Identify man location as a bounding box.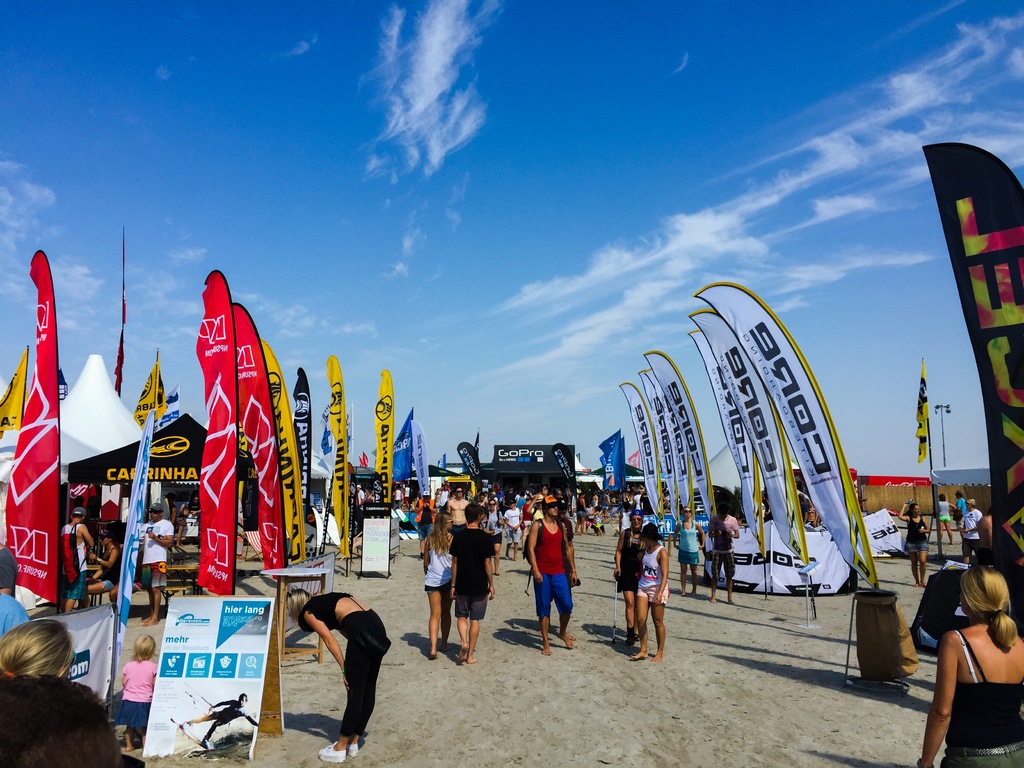
bbox(415, 492, 435, 557).
